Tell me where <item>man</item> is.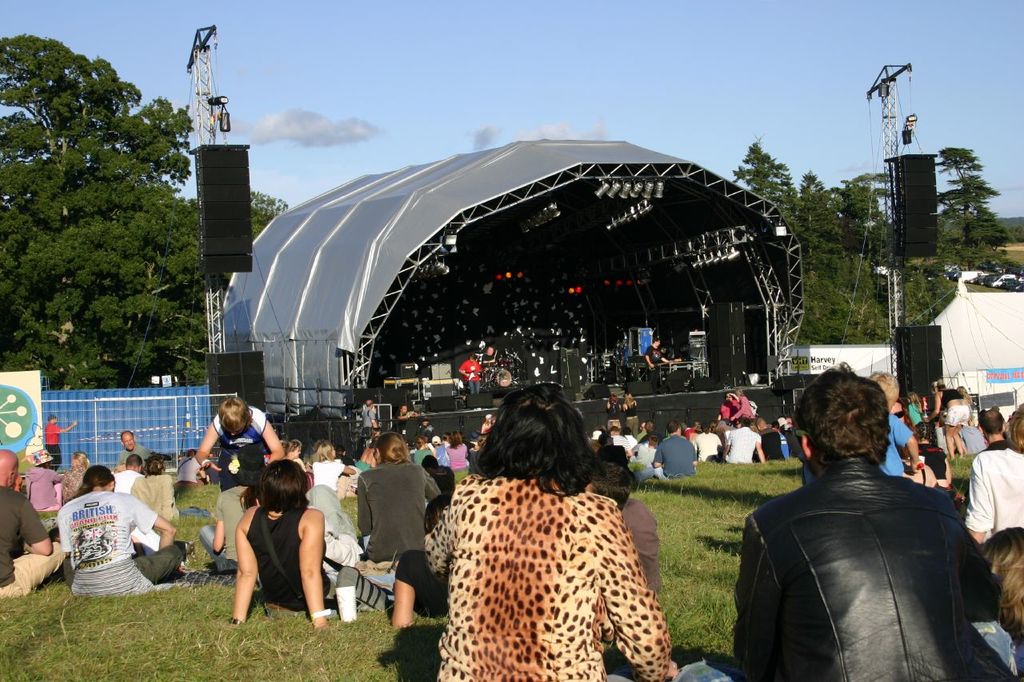
<item>man</item> is at crop(116, 429, 153, 462).
